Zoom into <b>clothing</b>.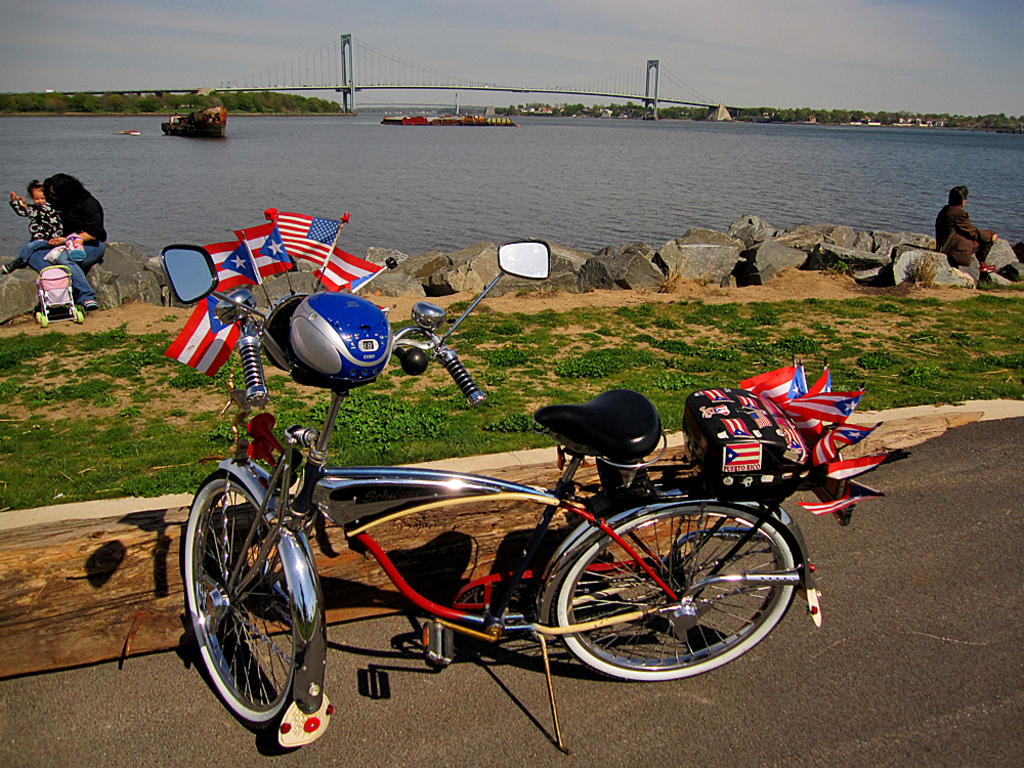
Zoom target: bbox=(7, 199, 59, 262).
